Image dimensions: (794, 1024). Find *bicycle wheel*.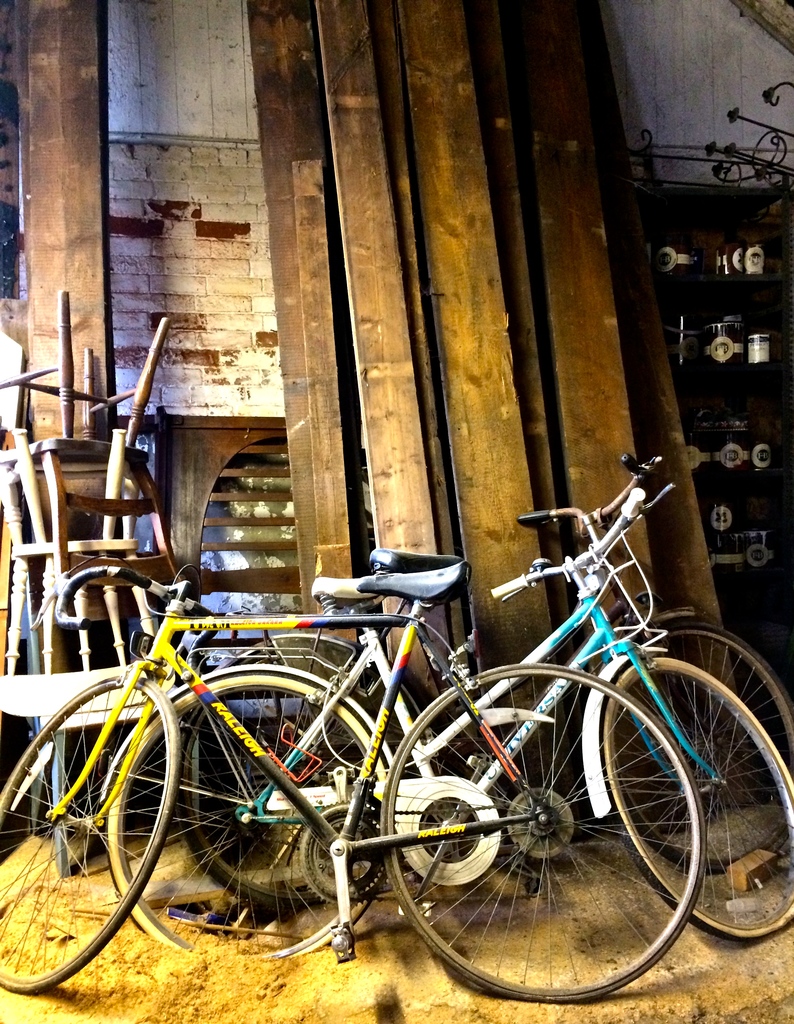
locate(621, 610, 793, 897).
